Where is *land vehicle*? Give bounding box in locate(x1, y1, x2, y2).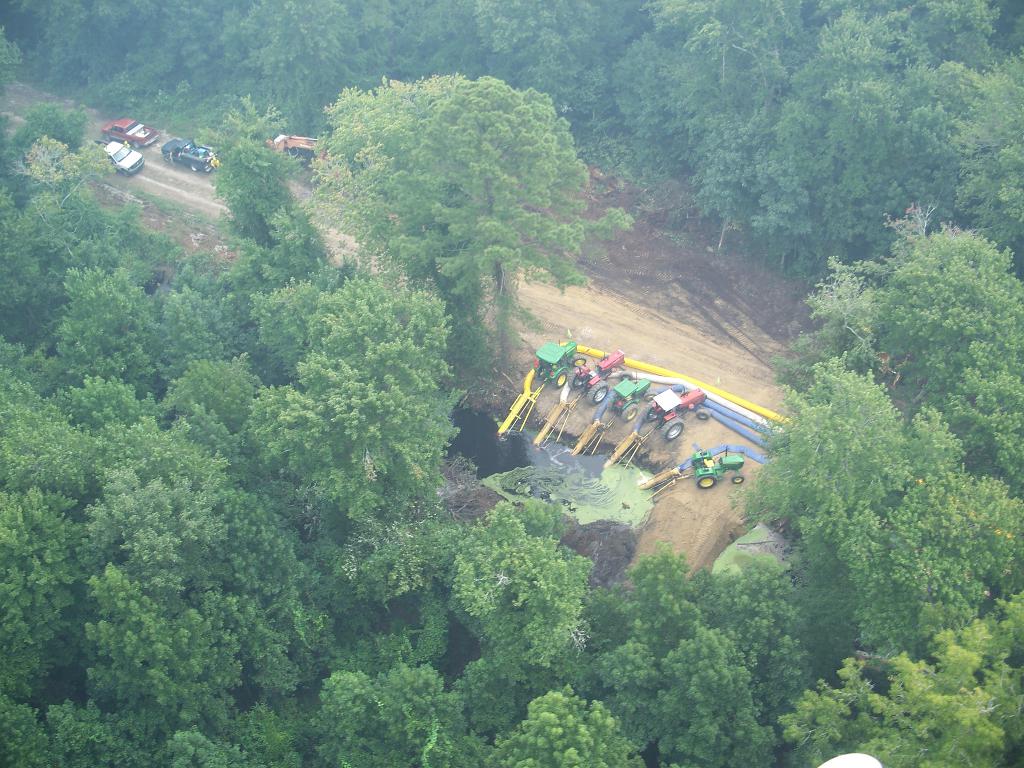
locate(99, 116, 160, 148).
